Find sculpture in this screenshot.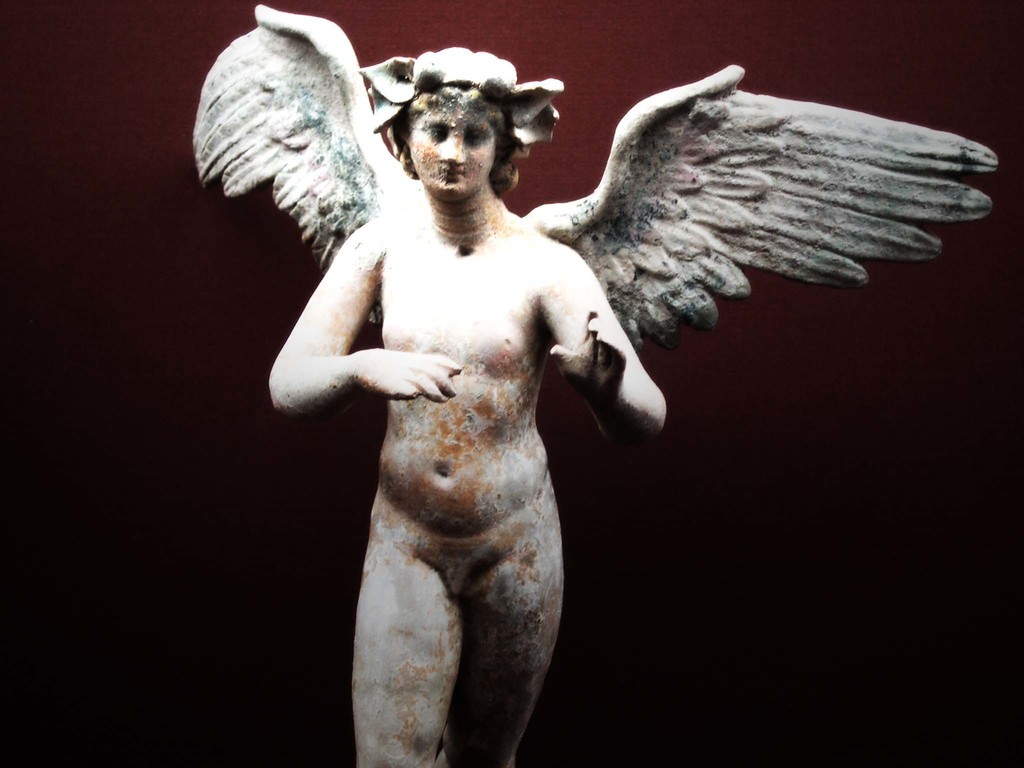
The bounding box for sculpture is x1=228 y1=36 x2=918 y2=765.
